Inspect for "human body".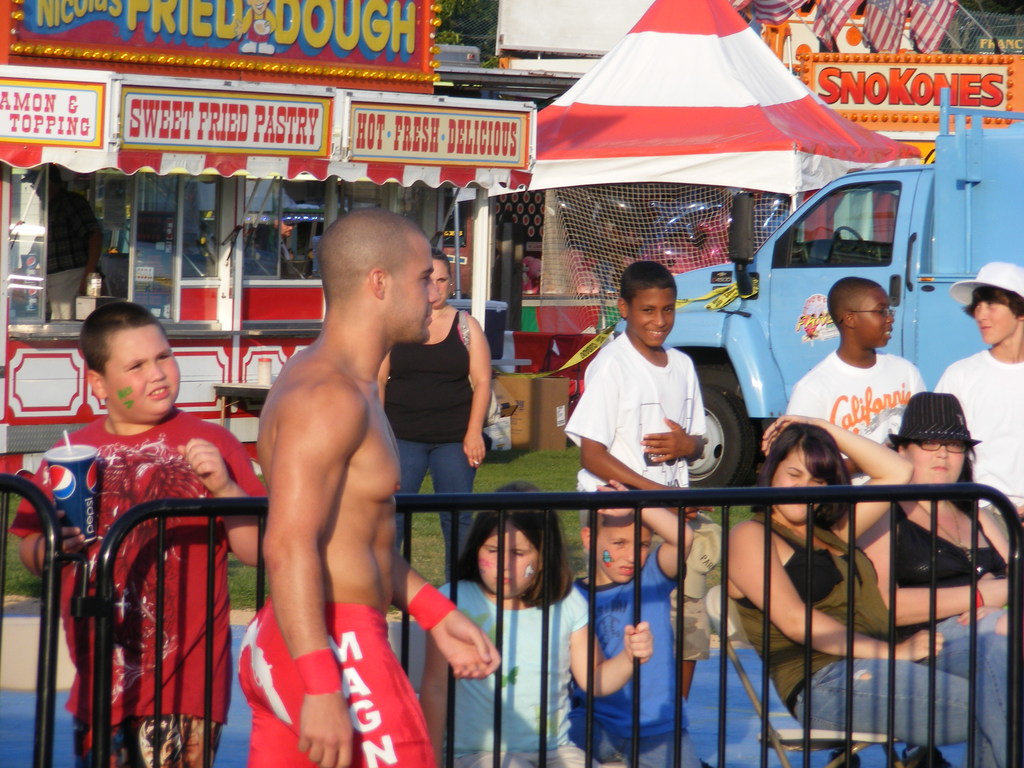
Inspection: 721/416/1011/764.
